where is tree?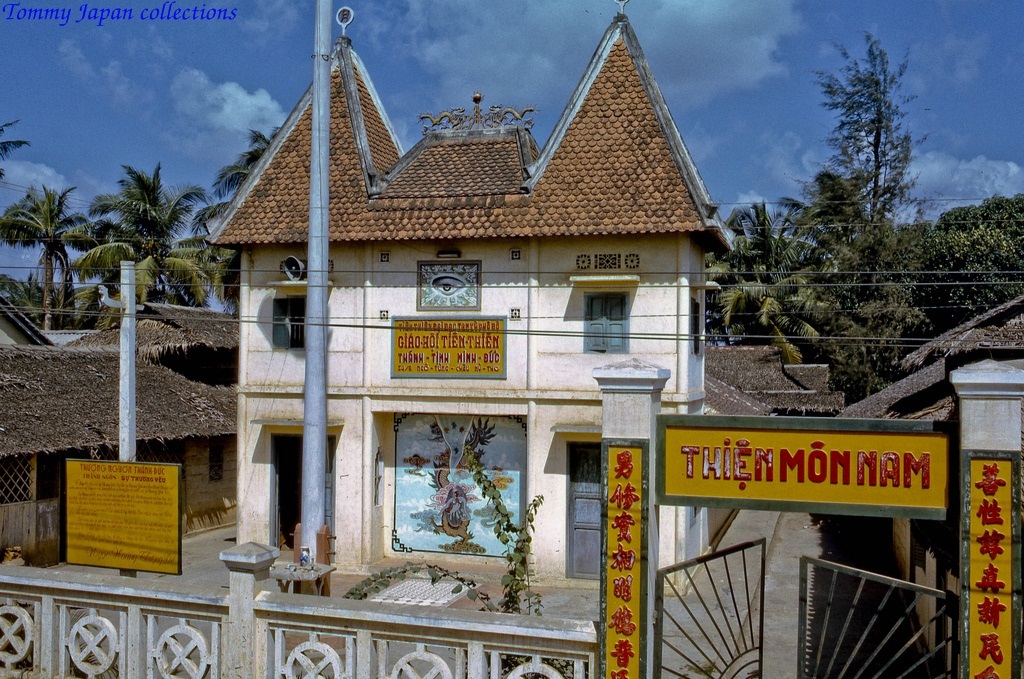
pyautogui.locateOnScreen(190, 129, 288, 227).
